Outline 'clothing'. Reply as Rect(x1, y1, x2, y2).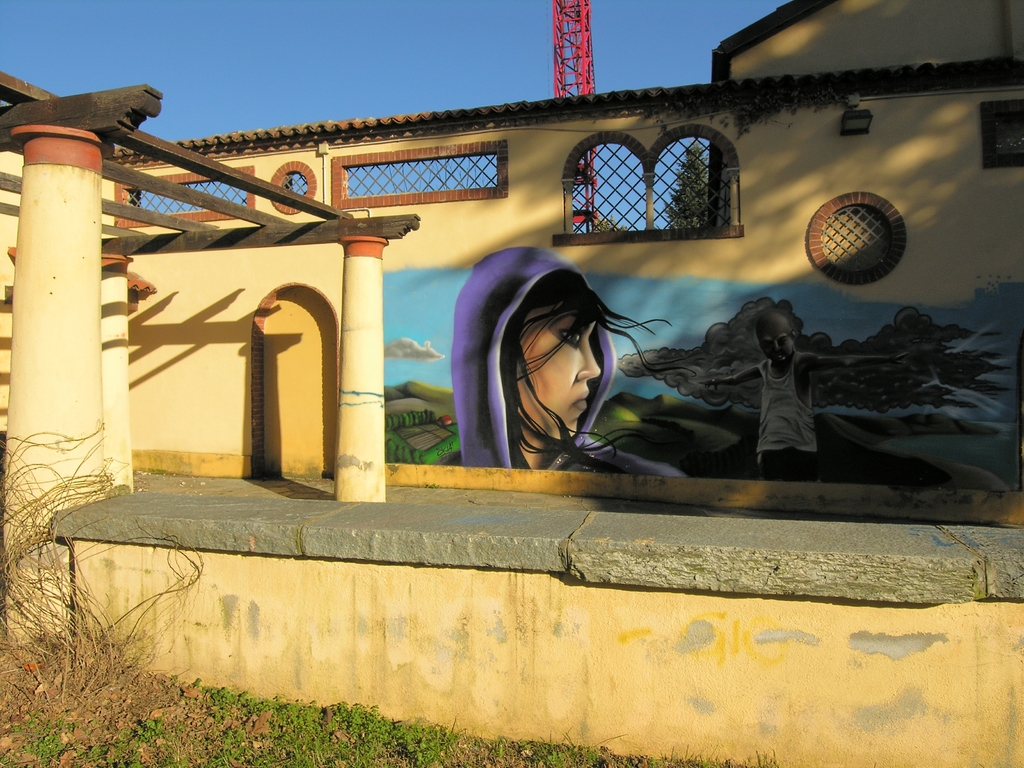
Rect(446, 245, 691, 481).
